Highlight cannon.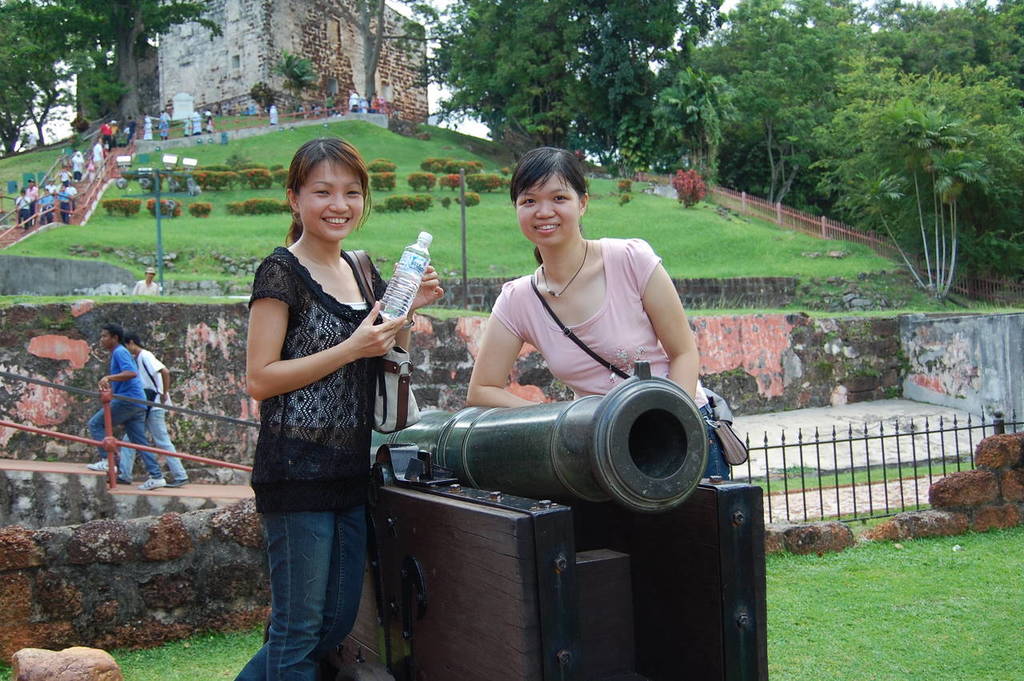
Highlighted region: bbox(324, 360, 769, 680).
